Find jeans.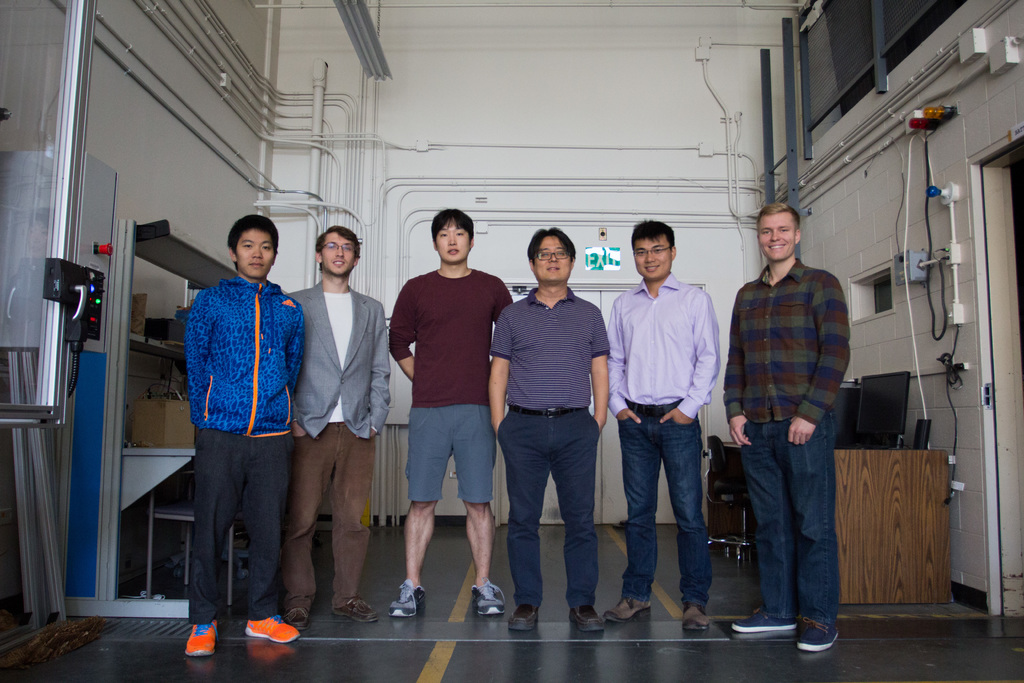
box=[742, 425, 836, 619].
